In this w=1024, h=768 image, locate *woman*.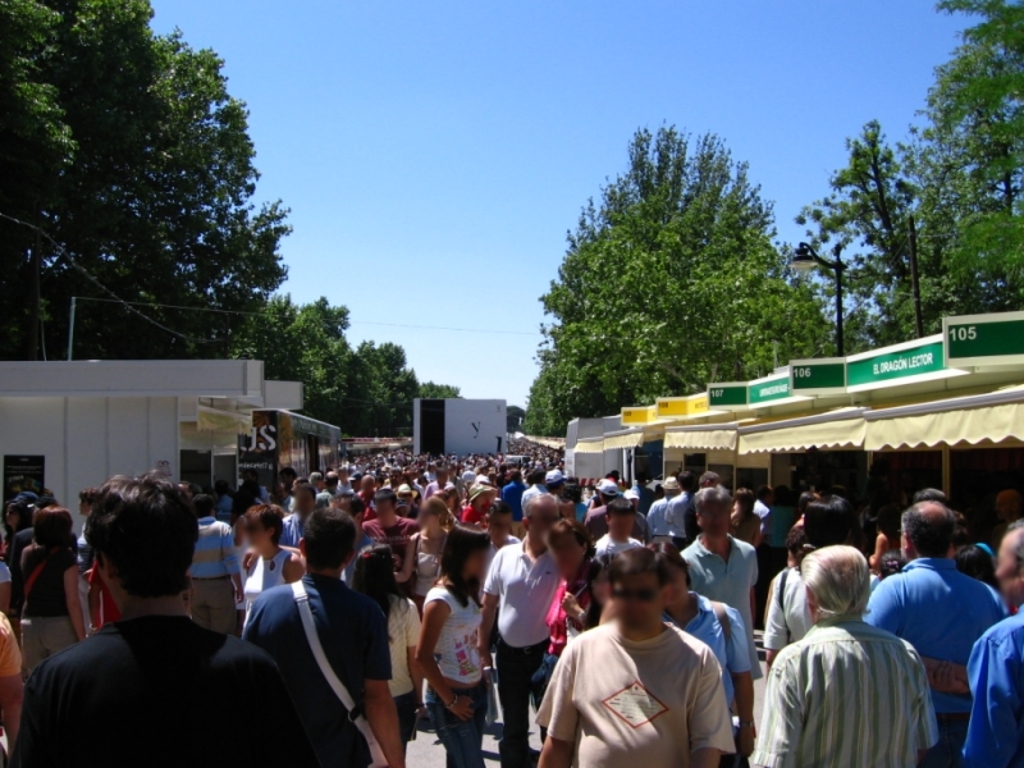
Bounding box: <region>599, 538, 762, 767</region>.
